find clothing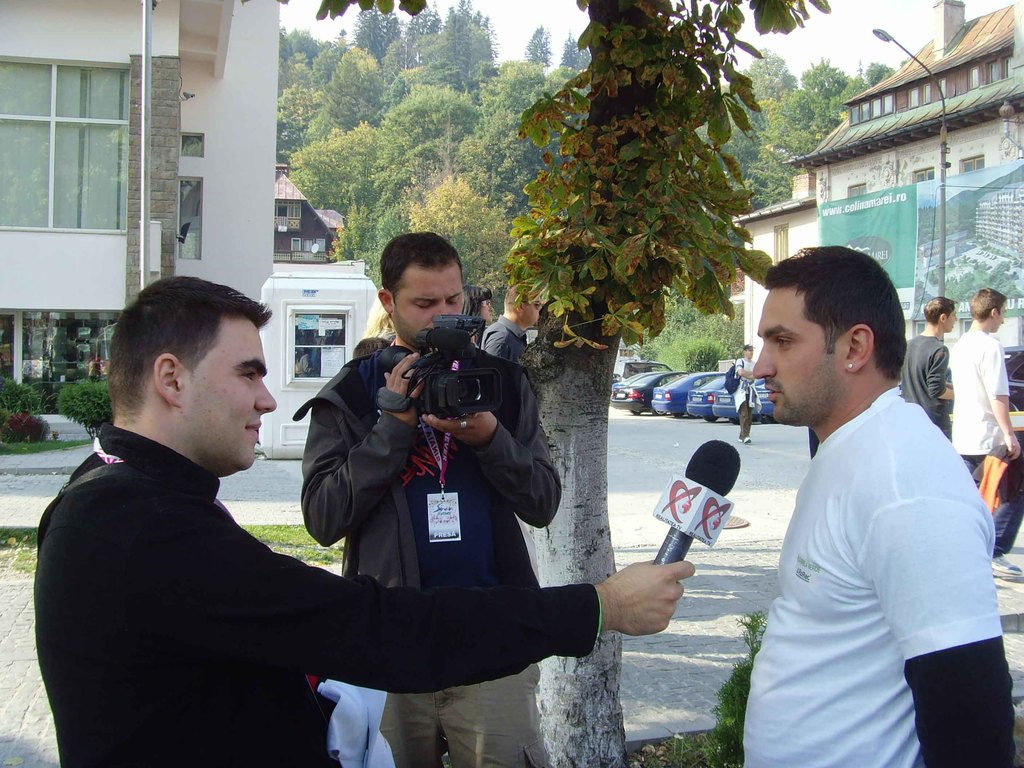
{"left": 292, "top": 337, "right": 561, "bottom": 767}
